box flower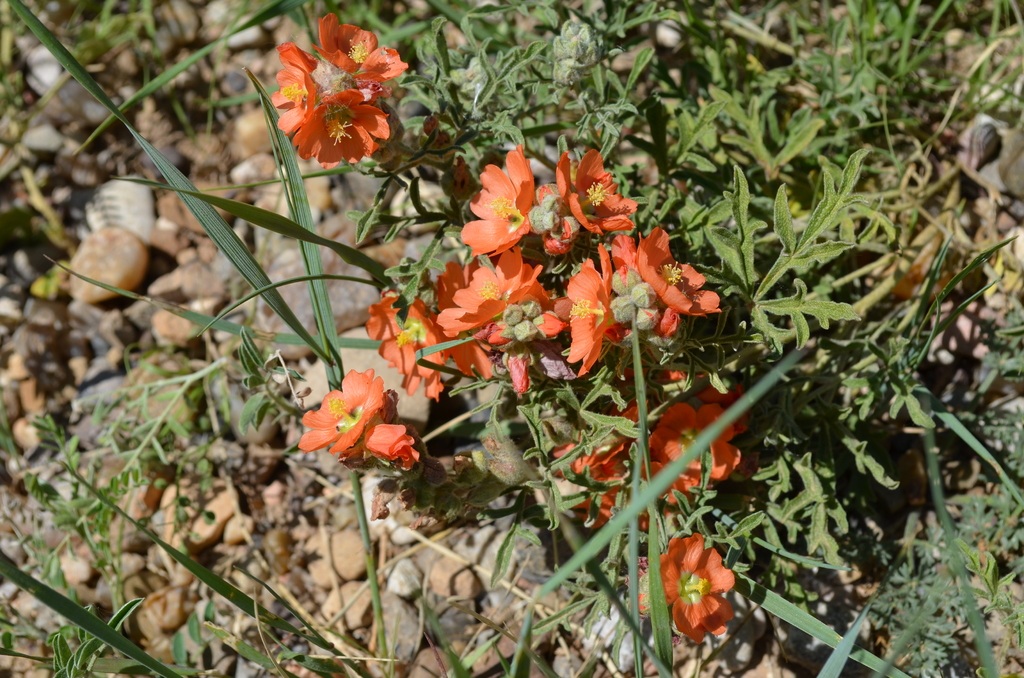
<box>343,424,426,466</box>
